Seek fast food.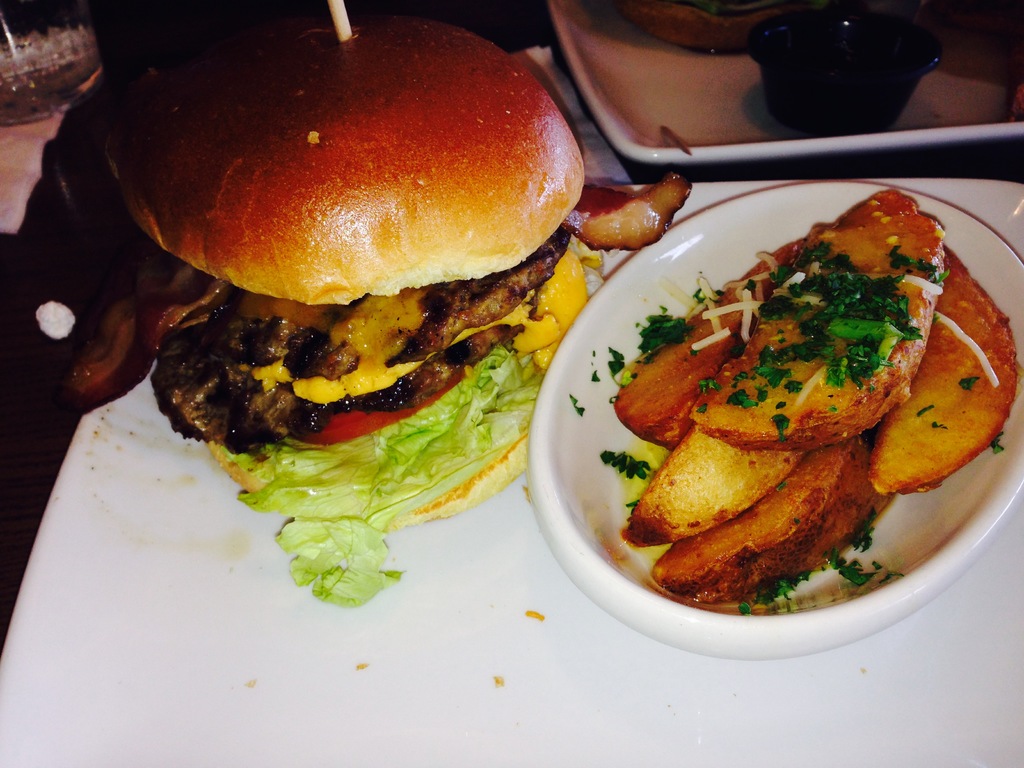
612:182:1023:600.
